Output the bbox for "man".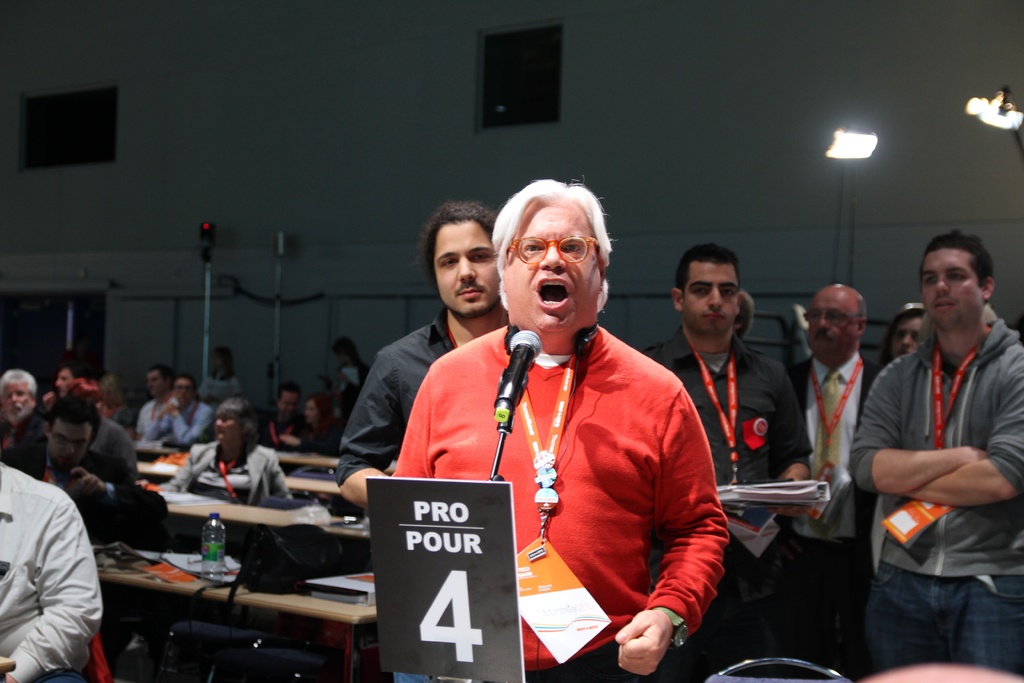
[387,177,726,682].
